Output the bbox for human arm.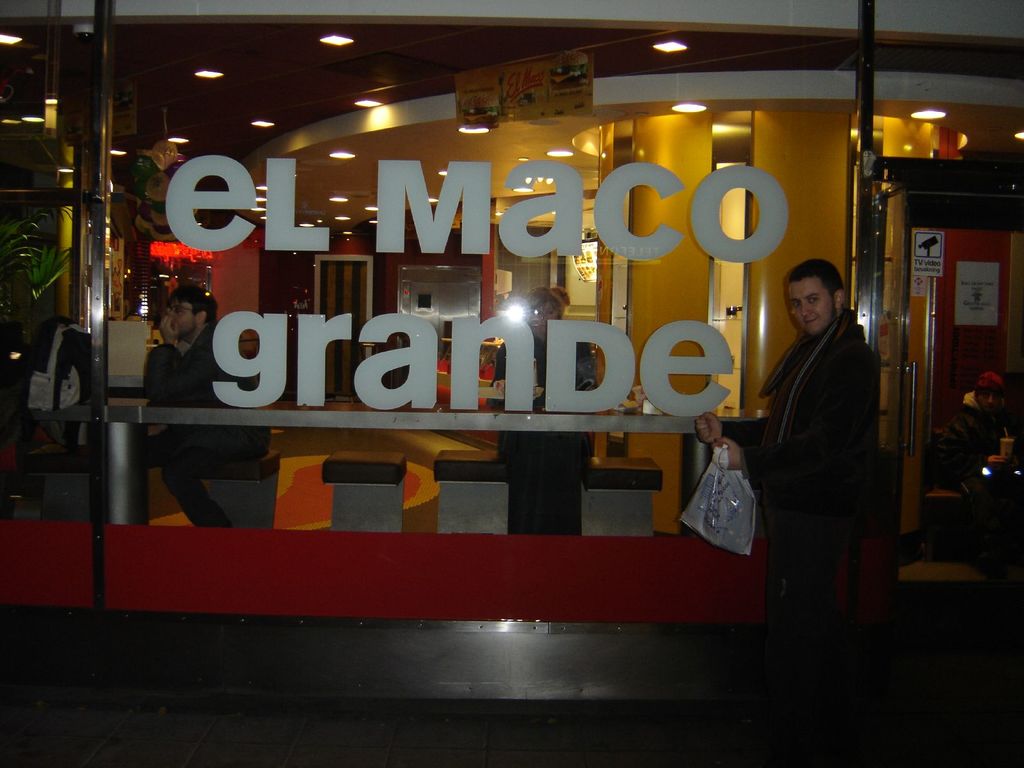
(x1=692, y1=412, x2=767, y2=444).
